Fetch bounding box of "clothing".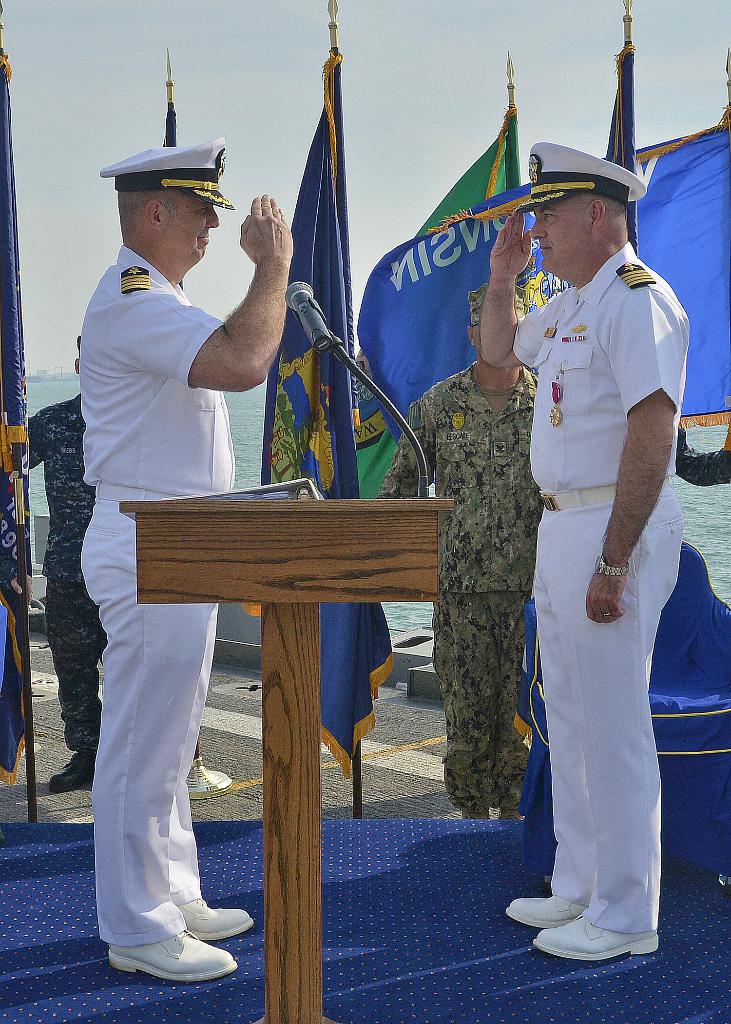
Bbox: pyautogui.locateOnScreen(504, 237, 698, 937).
